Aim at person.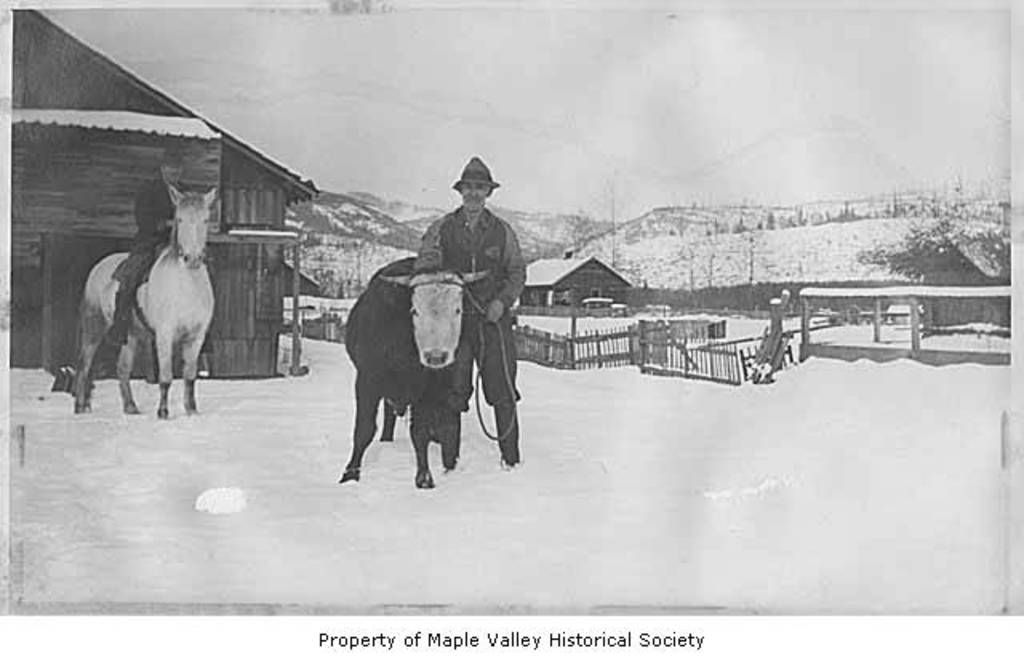
Aimed at box=[426, 182, 530, 469].
